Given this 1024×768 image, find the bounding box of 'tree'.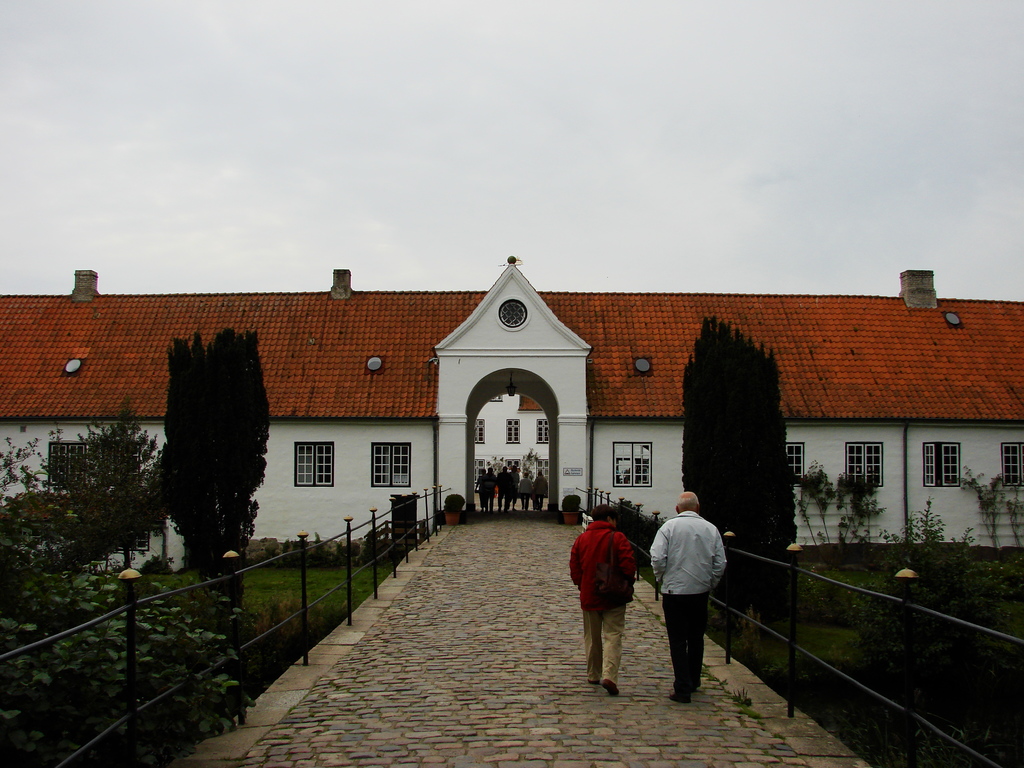
{"x1": 142, "y1": 325, "x2": 266, "y2": 582}.
